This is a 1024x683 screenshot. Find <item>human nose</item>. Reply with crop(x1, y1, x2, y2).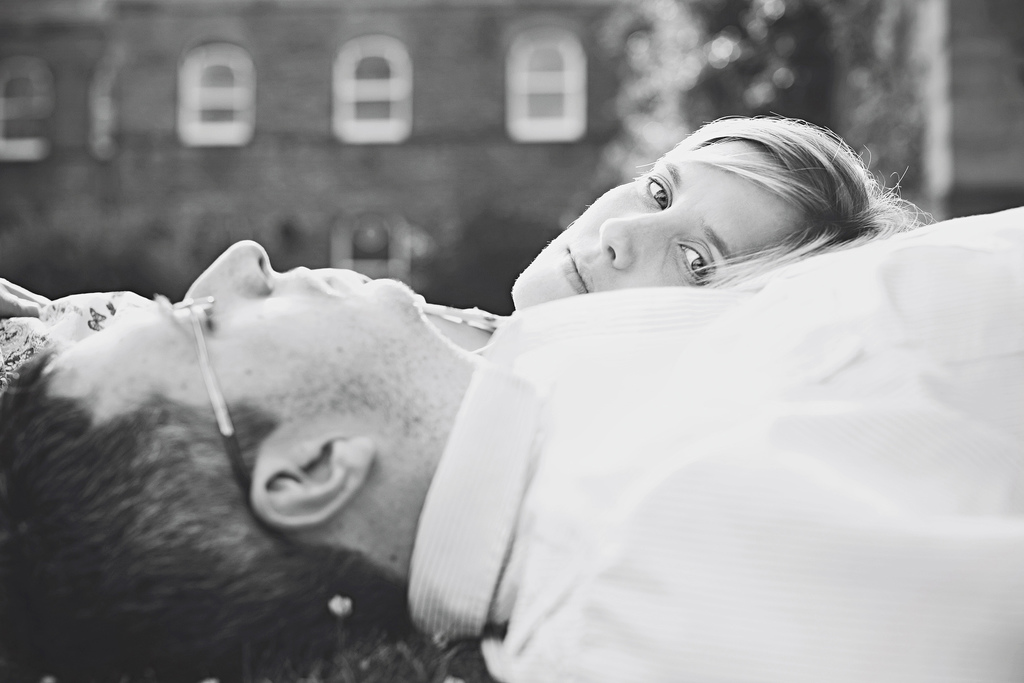
crop(182, 235, 269, 299).
